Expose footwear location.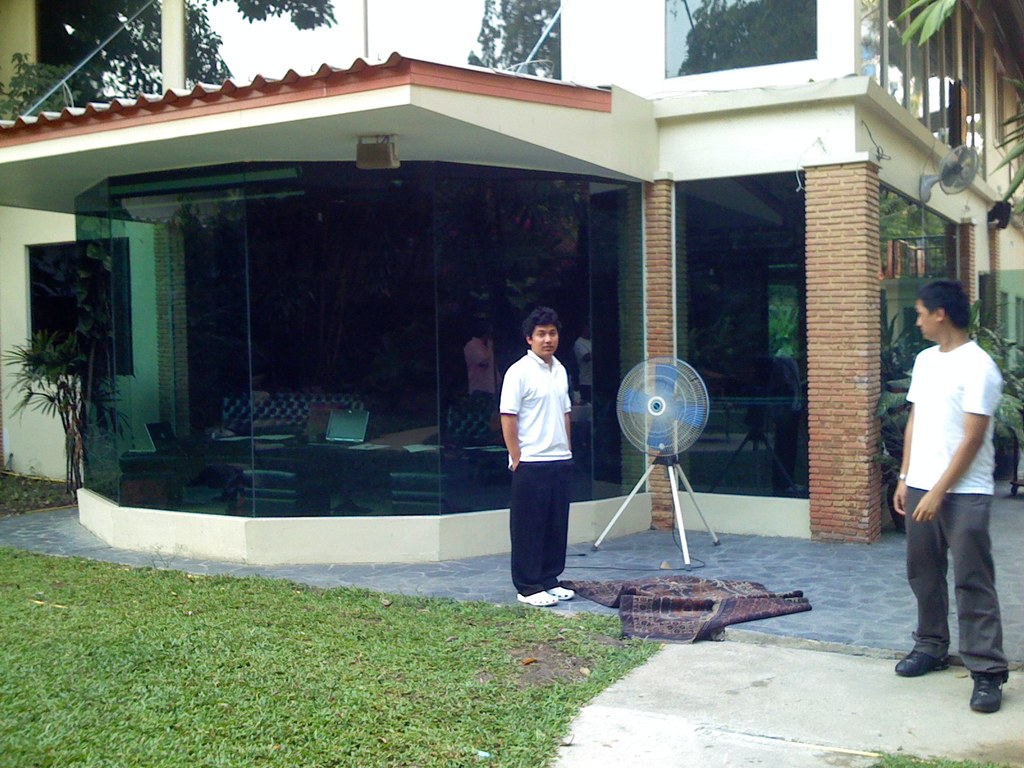
Exposed at 970, 671, 1002, 714.
